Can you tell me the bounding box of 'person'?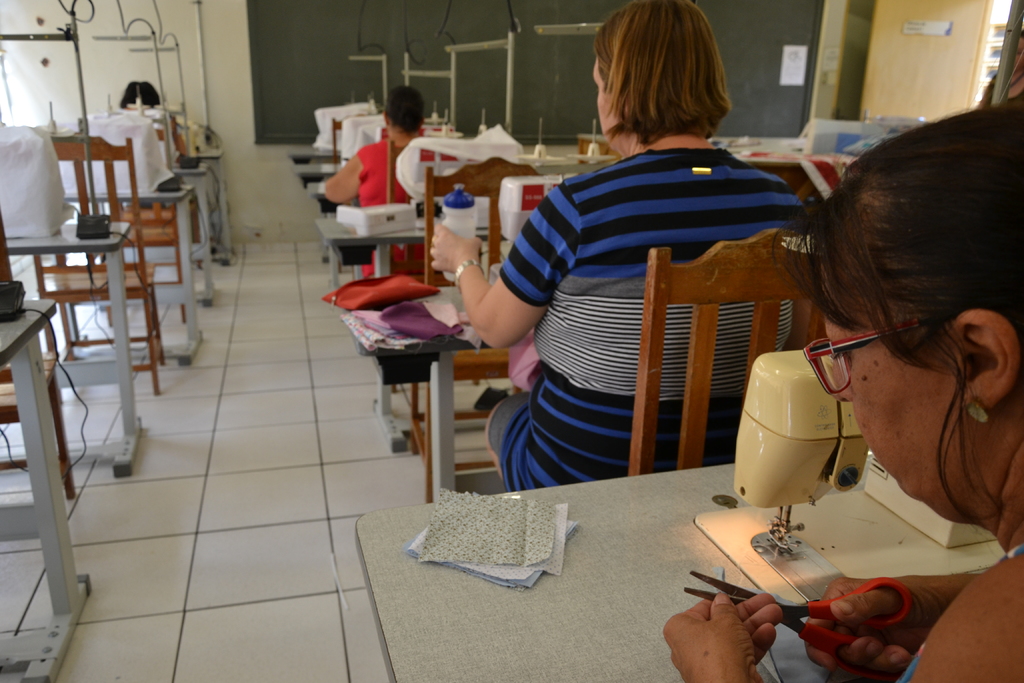
[left=477, top=8, right=841, bottom=495].
